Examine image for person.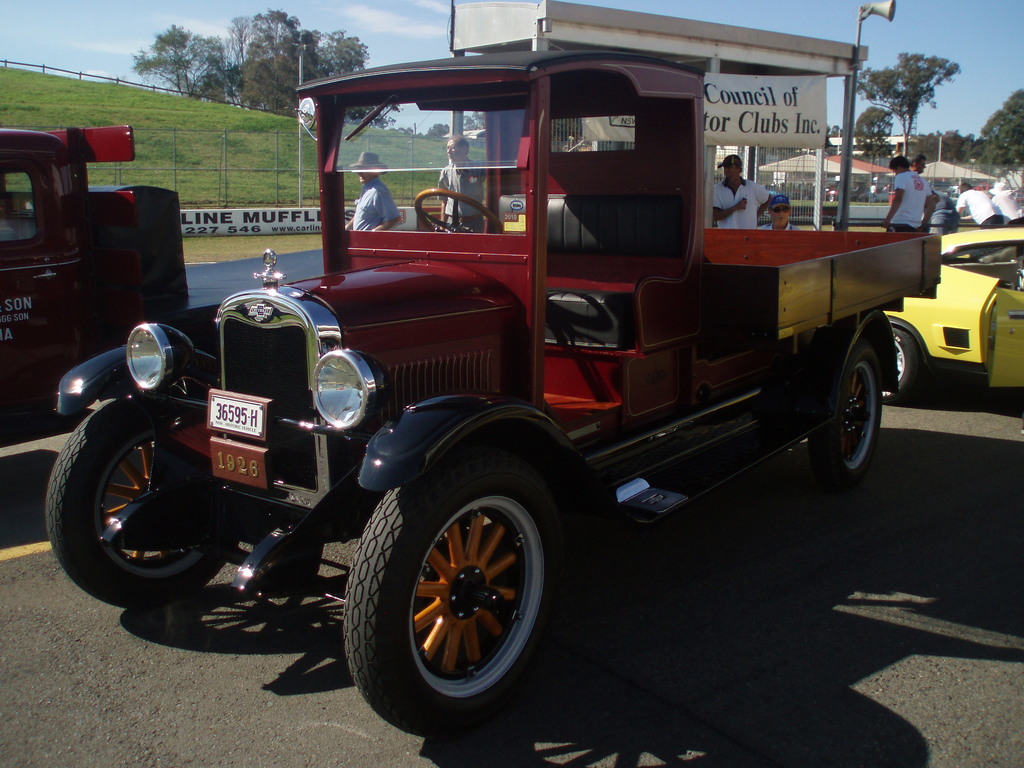
Examination result: region(437, 135, 486, 234).
